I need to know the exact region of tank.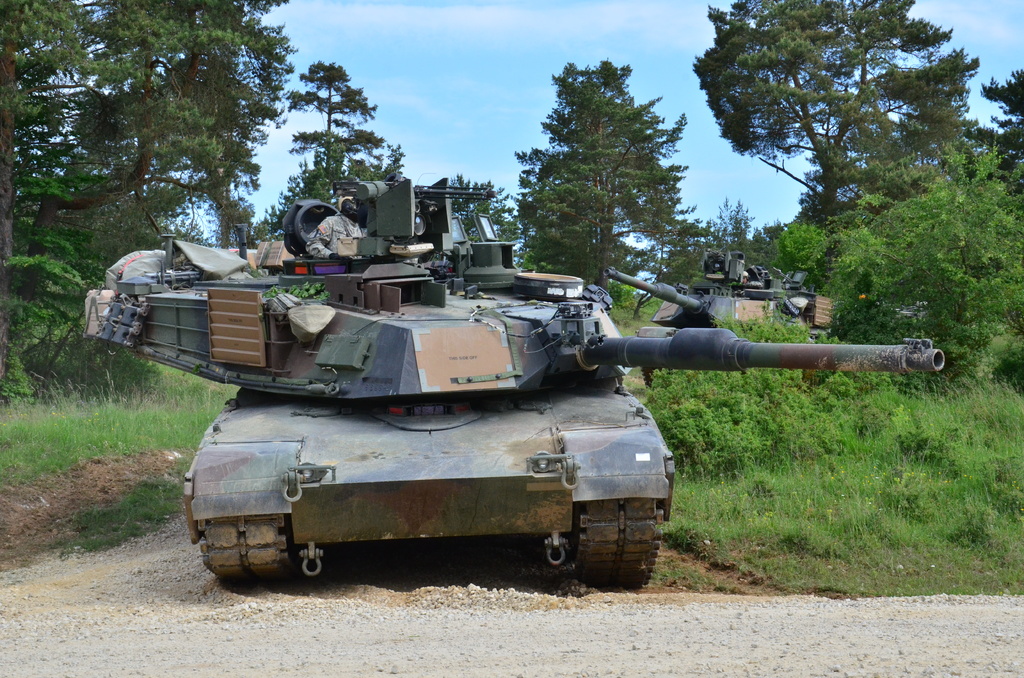
Region: 604:252:833:387.
